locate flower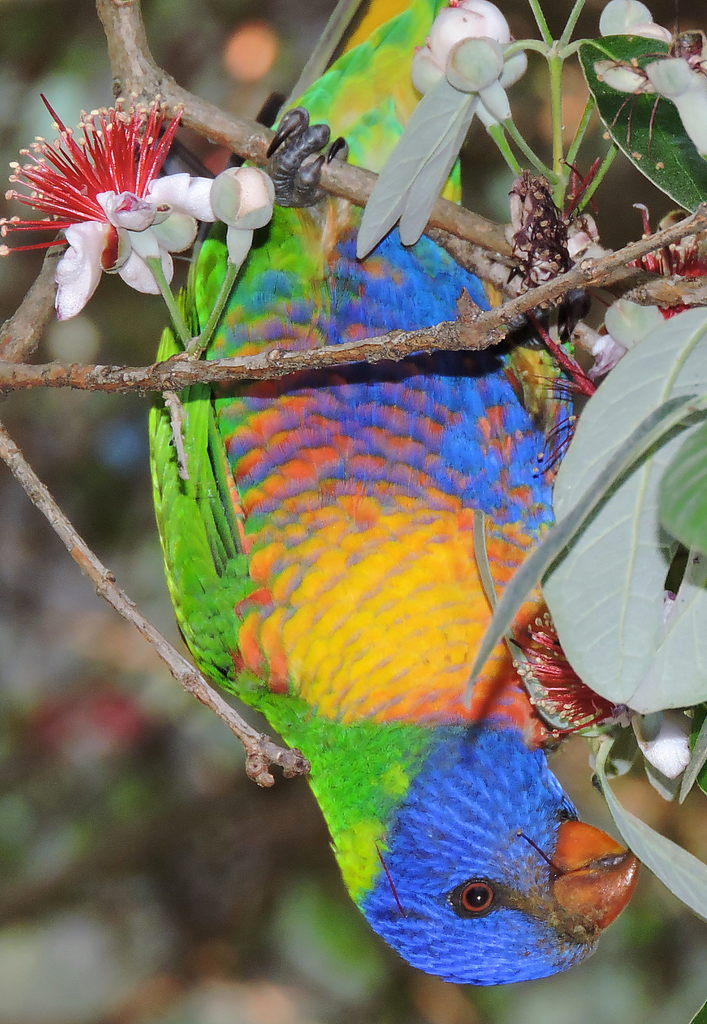
crop(0, 81, 241, 303)
